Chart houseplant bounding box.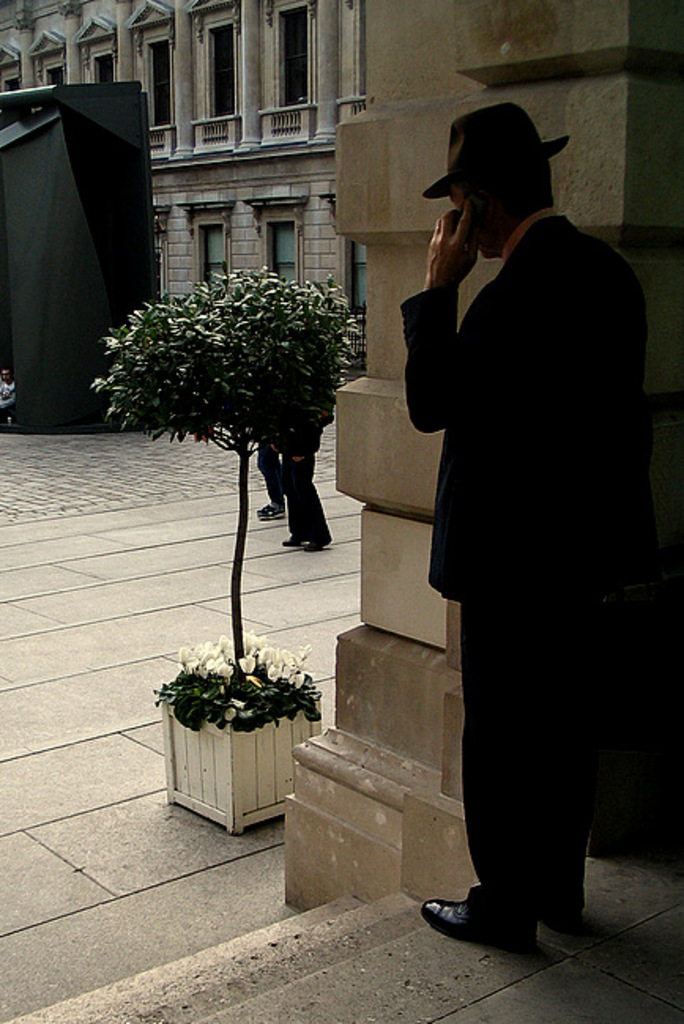
Charted: bbox=[109, 269, 369, 829].
